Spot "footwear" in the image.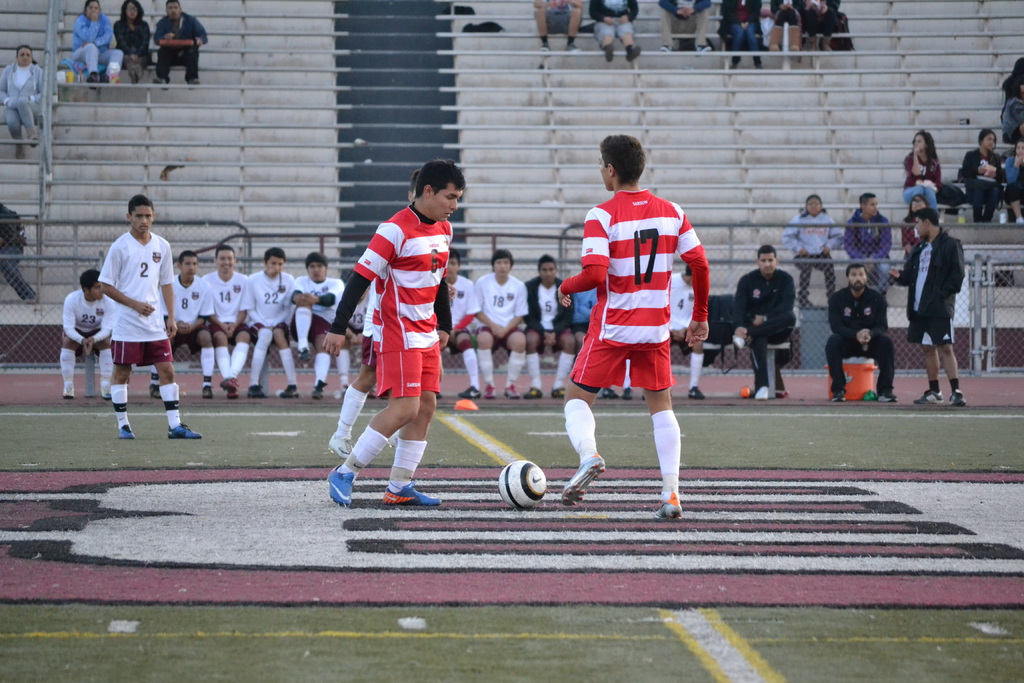
"footwear" found at locate(312, 378, 327, 399).
